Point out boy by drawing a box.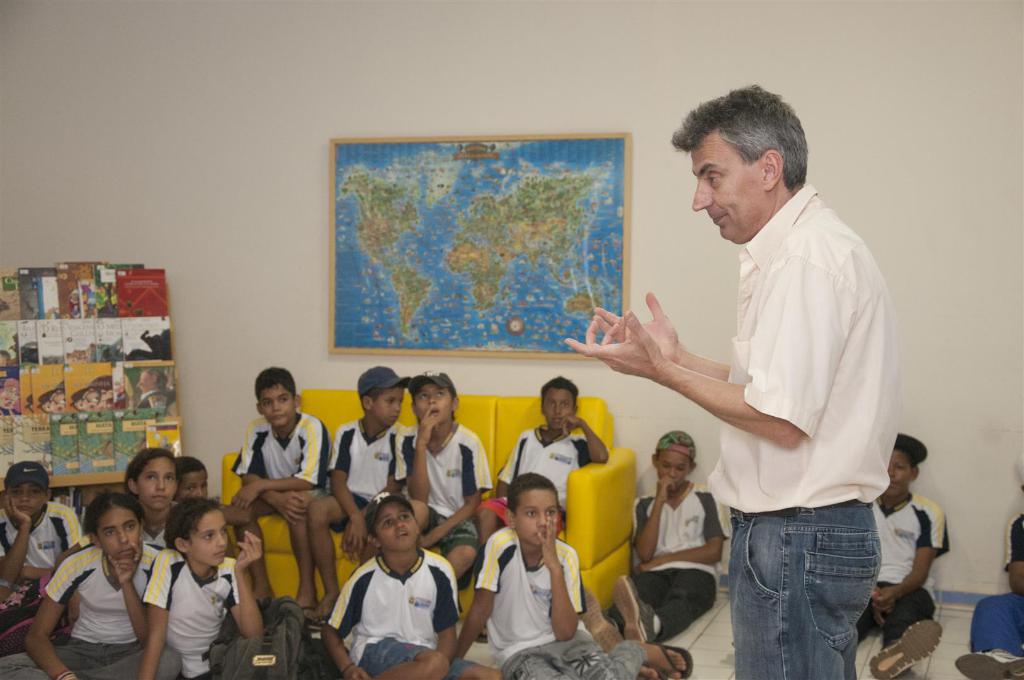
<box>580,432,724,647</box>.
